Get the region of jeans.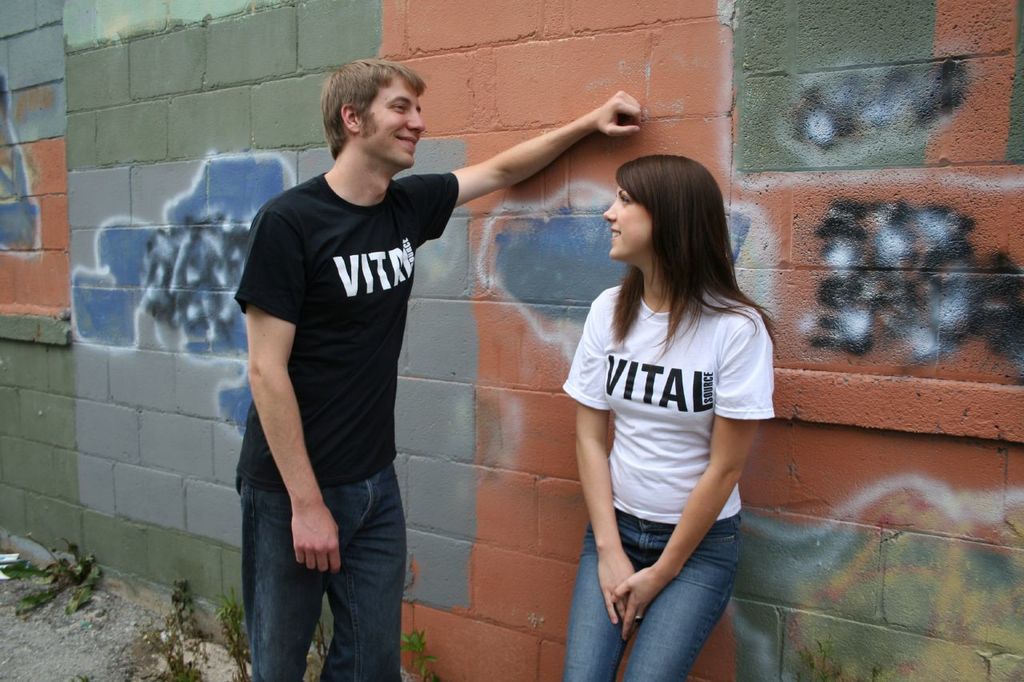
locate(222, 451, 409, 681).
